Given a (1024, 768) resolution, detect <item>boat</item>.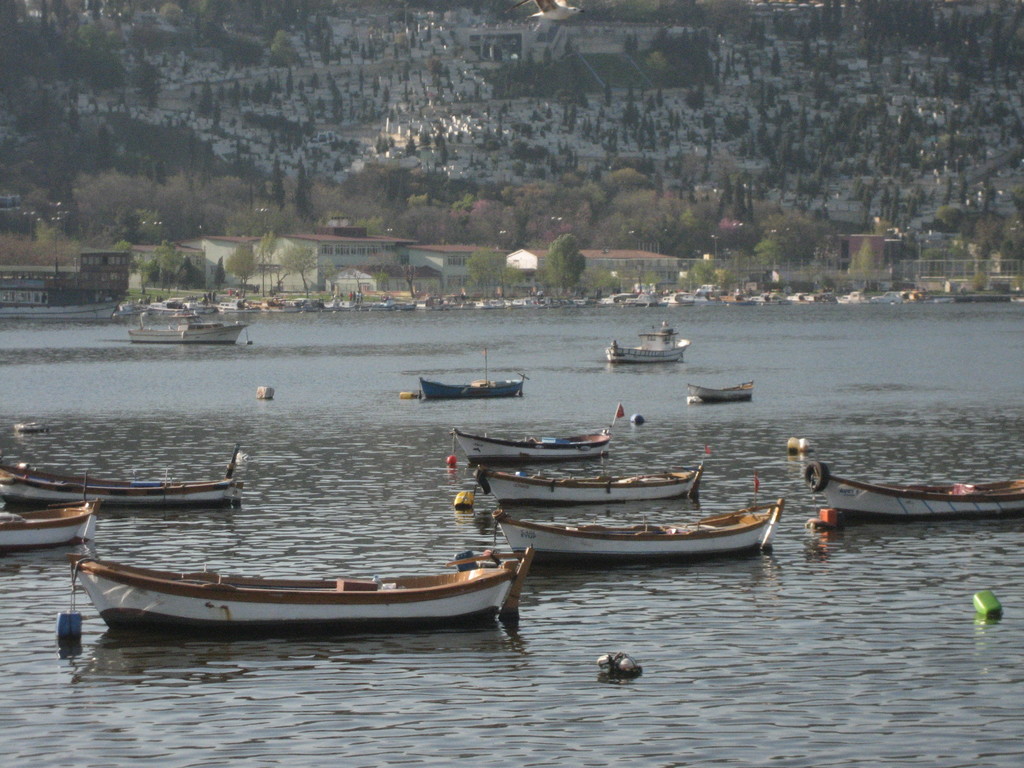
[495, 498, 784, 564].
